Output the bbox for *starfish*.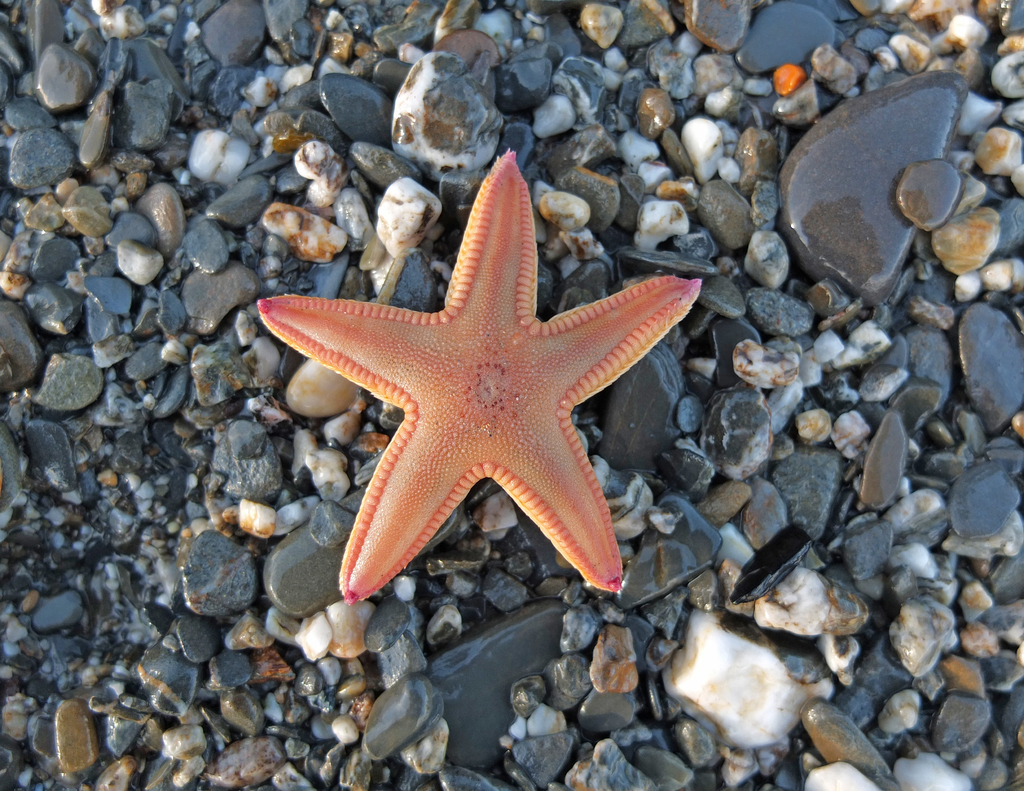
box(262, 146, 699, 601).
